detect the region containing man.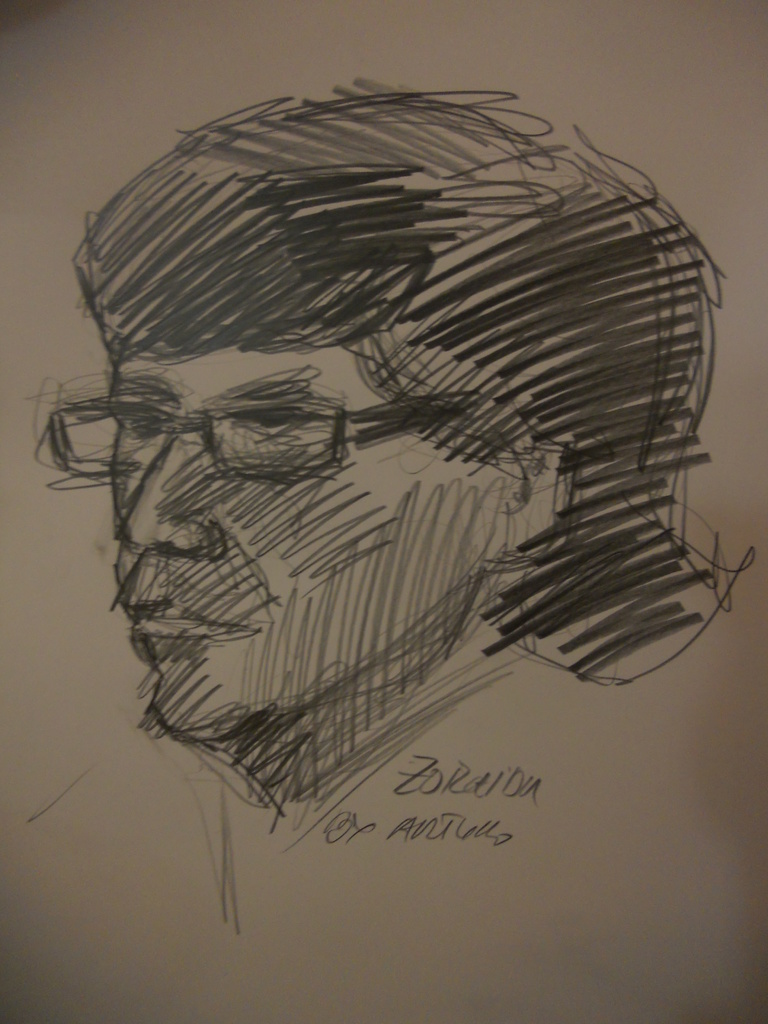
<bbox>36, 84, 755, 923</bbox>.
